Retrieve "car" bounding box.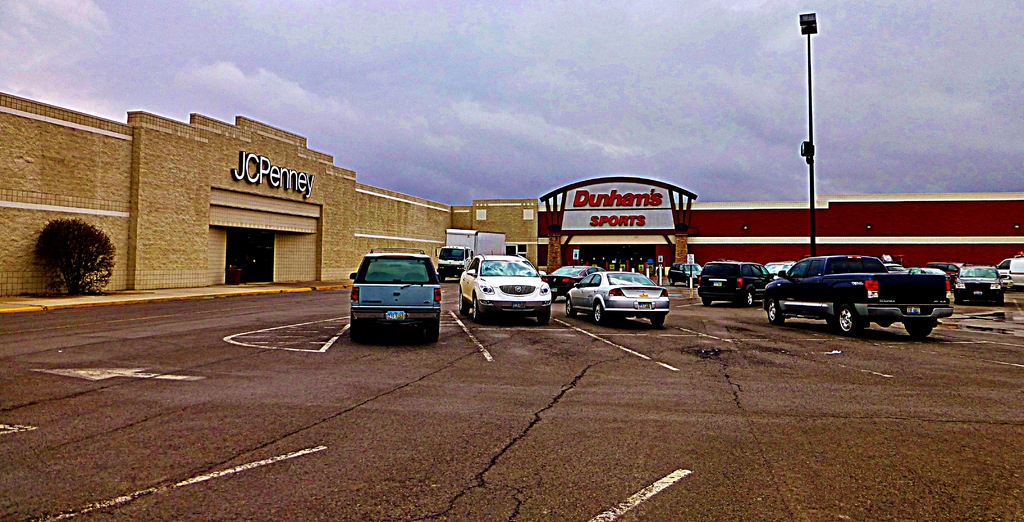
Bounding box: 545 262 596 294.
